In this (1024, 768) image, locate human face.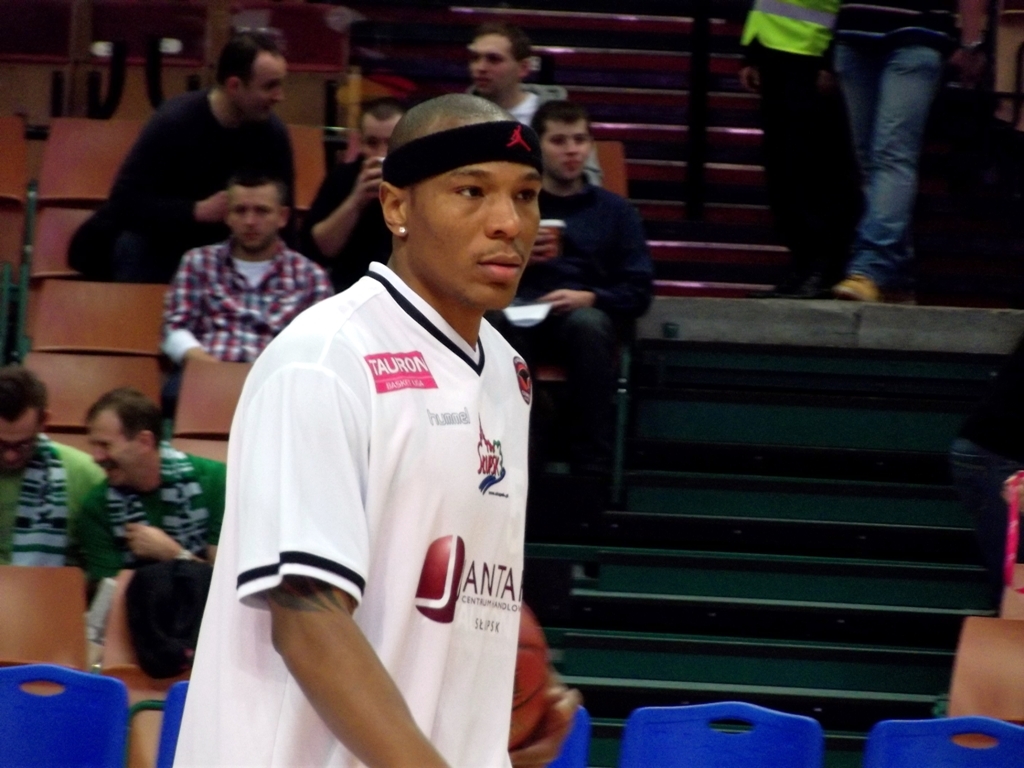
Bounding box: crop(358, 121, 401, 156).
